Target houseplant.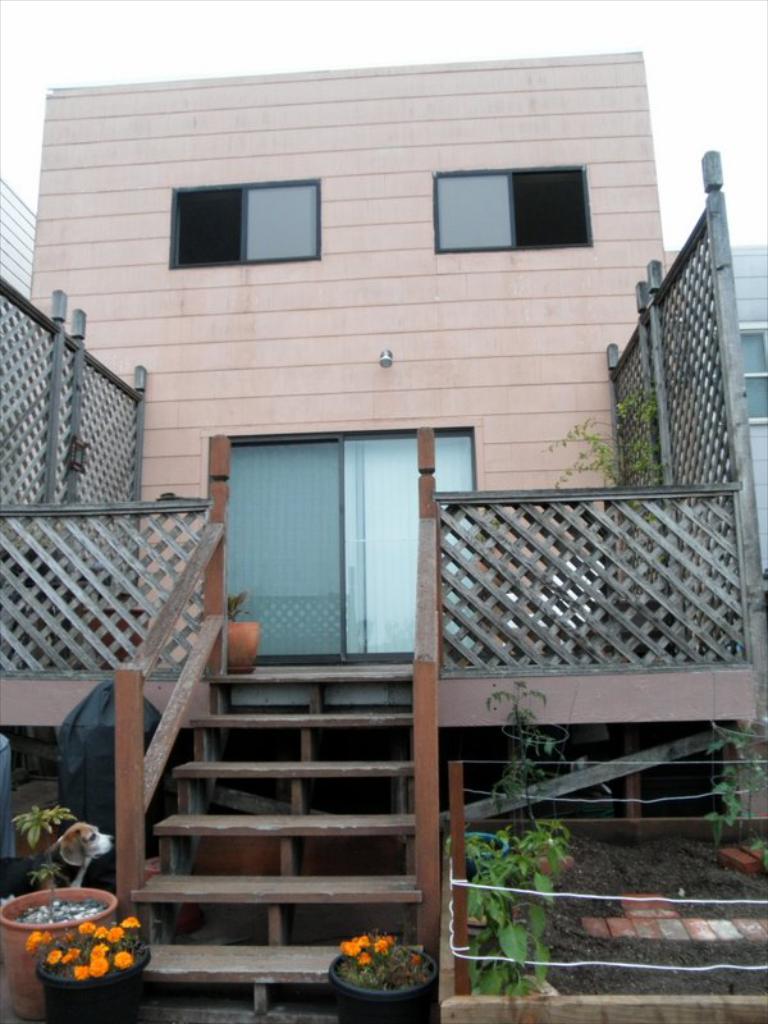
Target region: l=22, t=913, r=157, b=1023.
